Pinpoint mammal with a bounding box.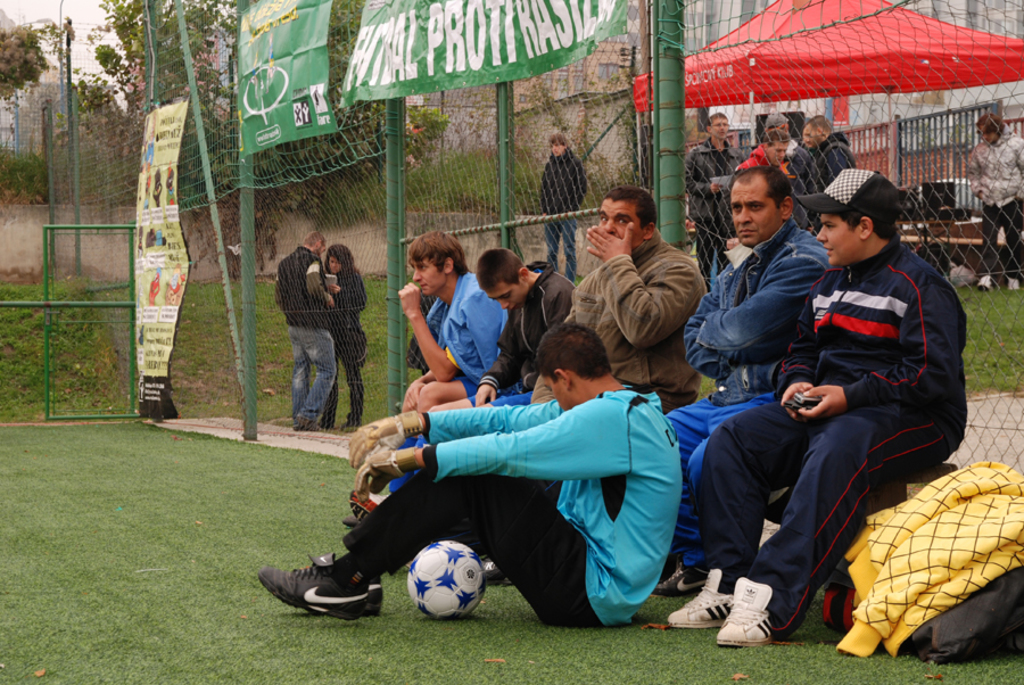
detection(667, 172, 824, 584).
